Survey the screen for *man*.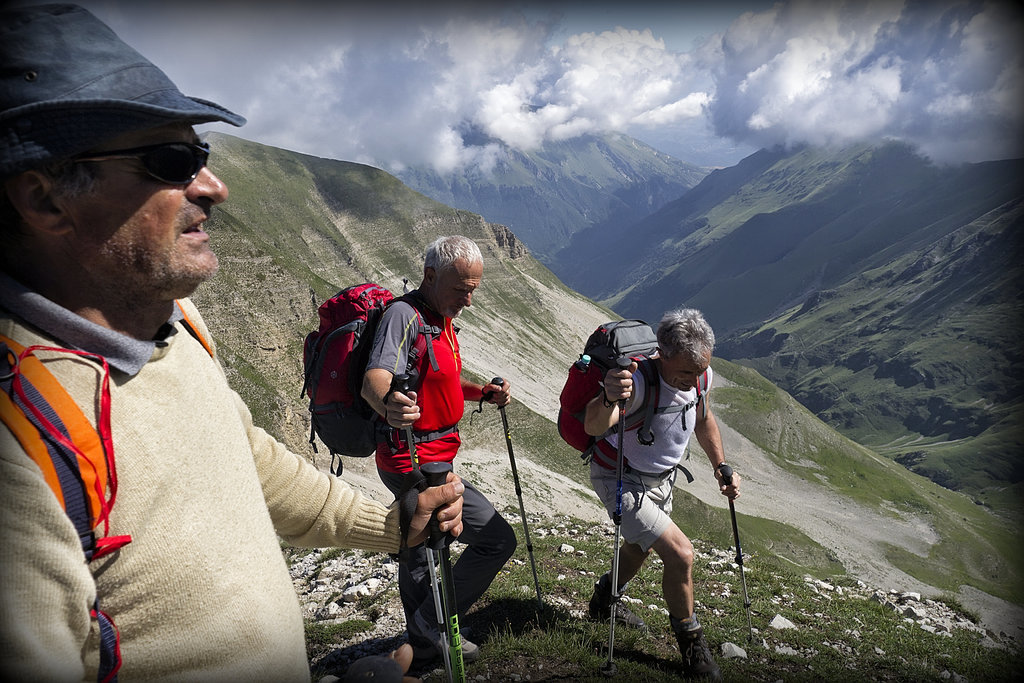
Survey found: pyautogui.locateOnScreen(572, 311, 744, 660).
